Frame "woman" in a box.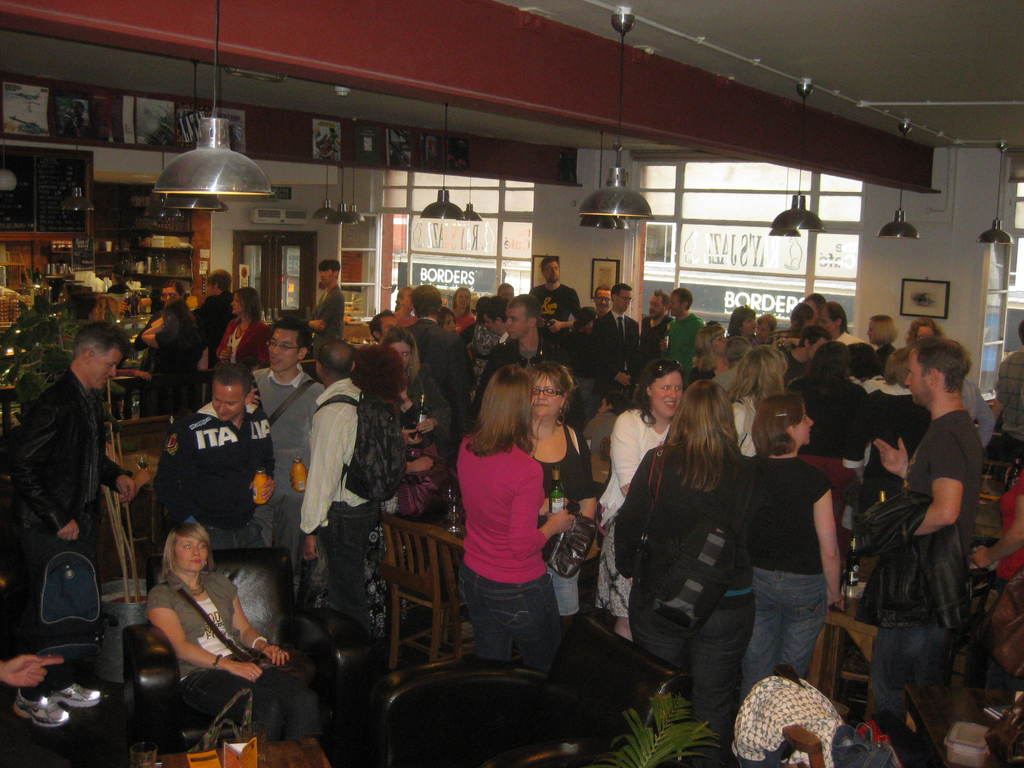
bbox(864, 312, 892, 365).
